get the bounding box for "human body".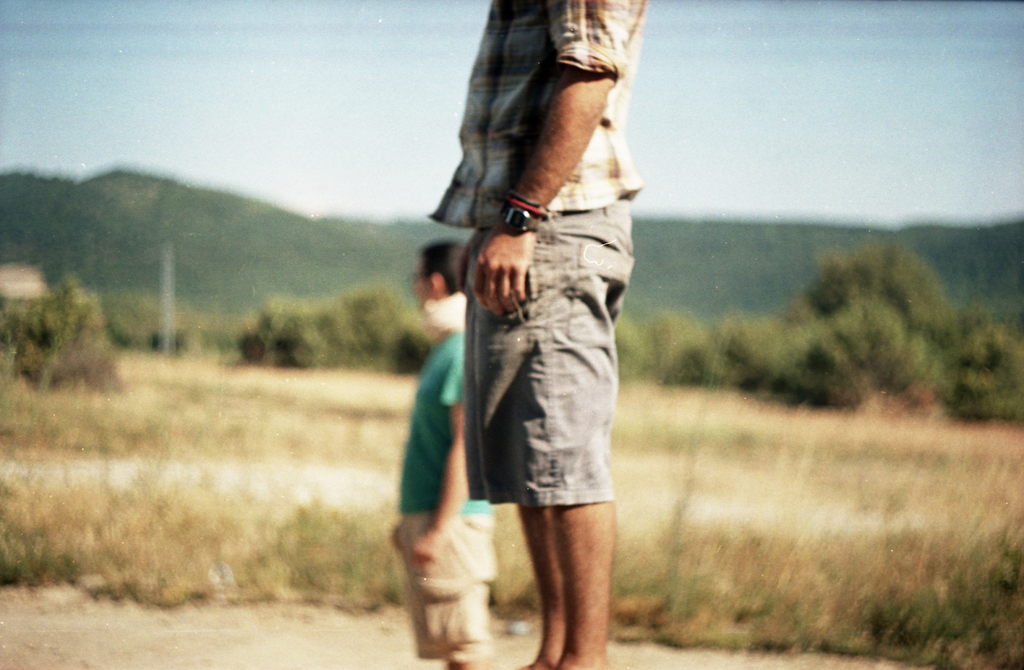
region(395, 324, 504, 669).
